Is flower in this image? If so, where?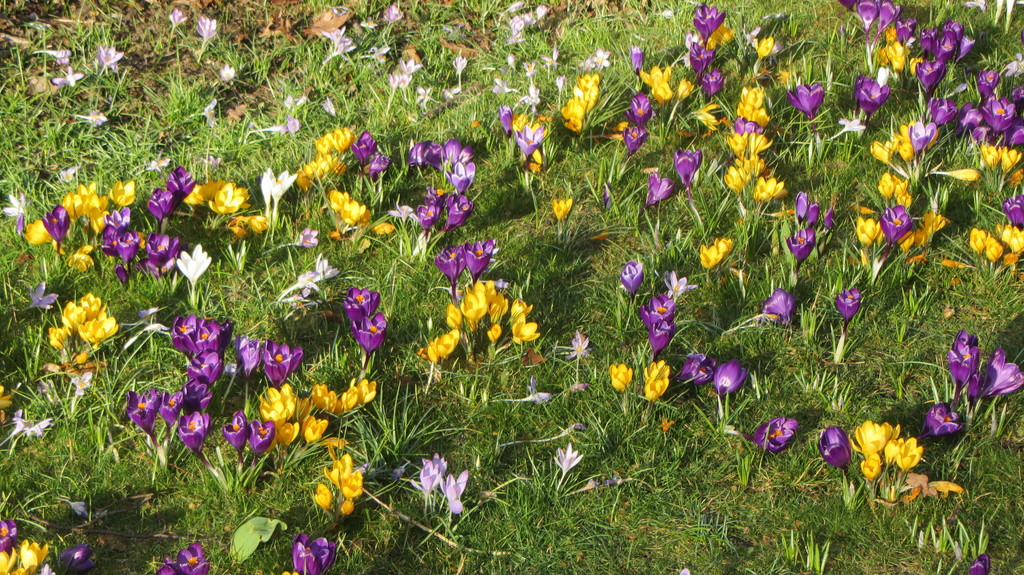
Yes, at bbox(545, 50, 560, 70).
